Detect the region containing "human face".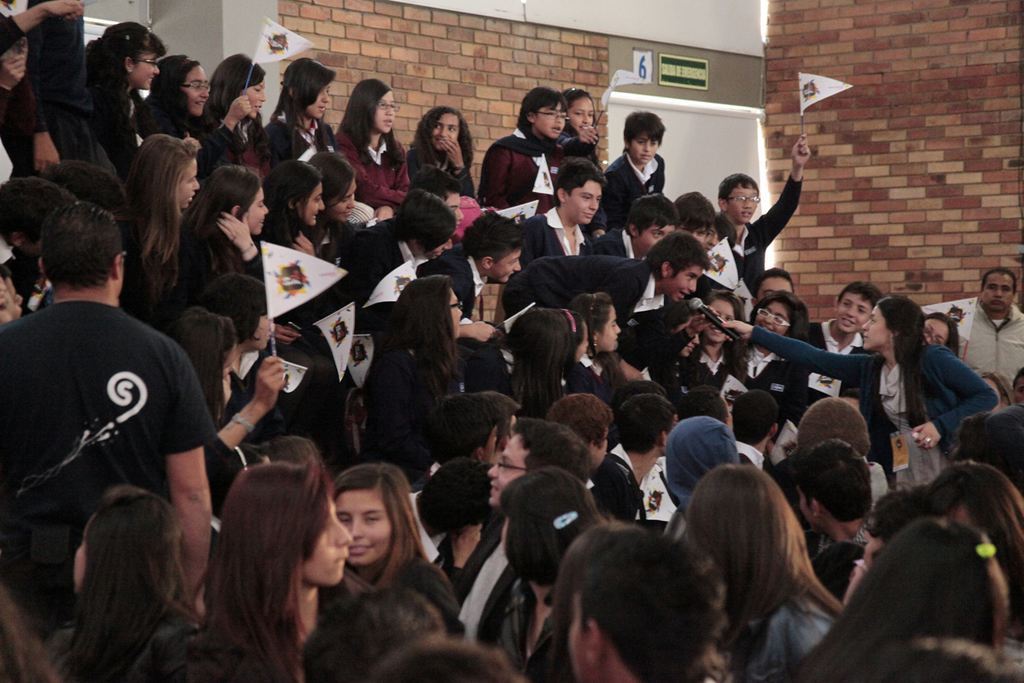
628,131,660,170.
